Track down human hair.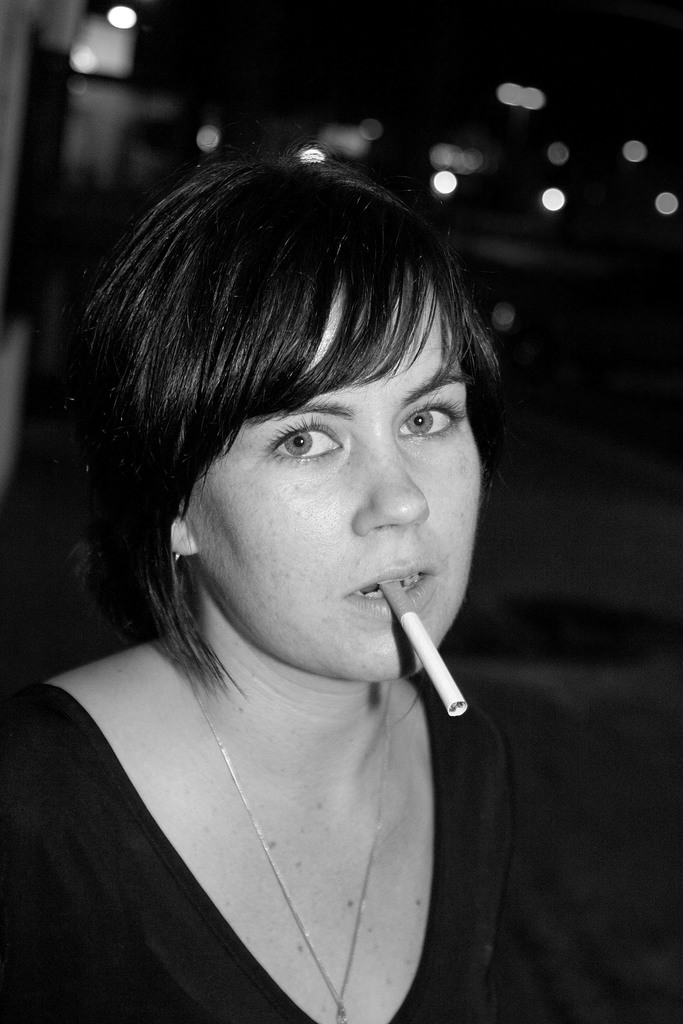
Tracked to <box>72,134,518,641</box>.
